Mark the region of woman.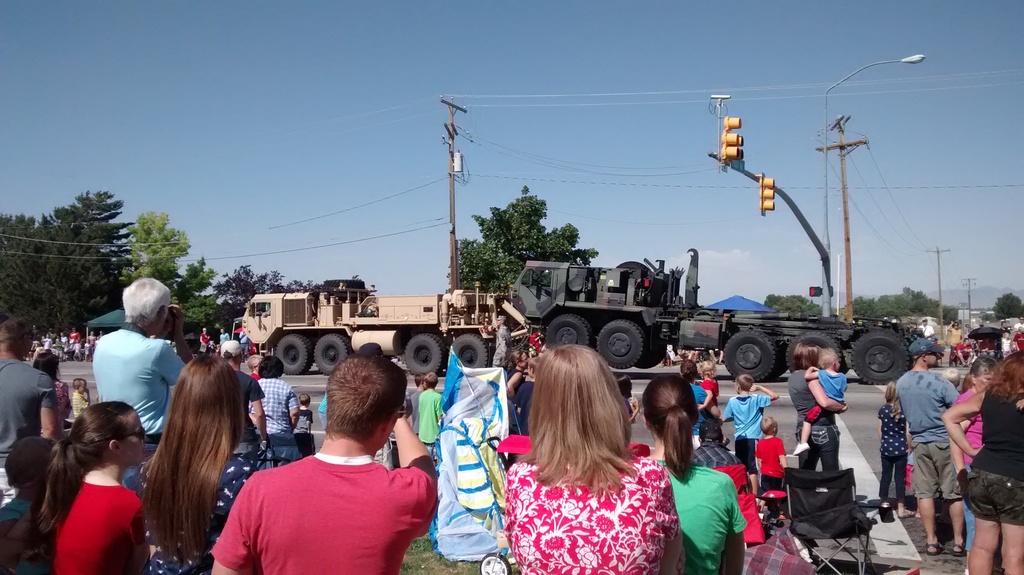
Region: x1=138, y1=352, x2=263, y2=574.
